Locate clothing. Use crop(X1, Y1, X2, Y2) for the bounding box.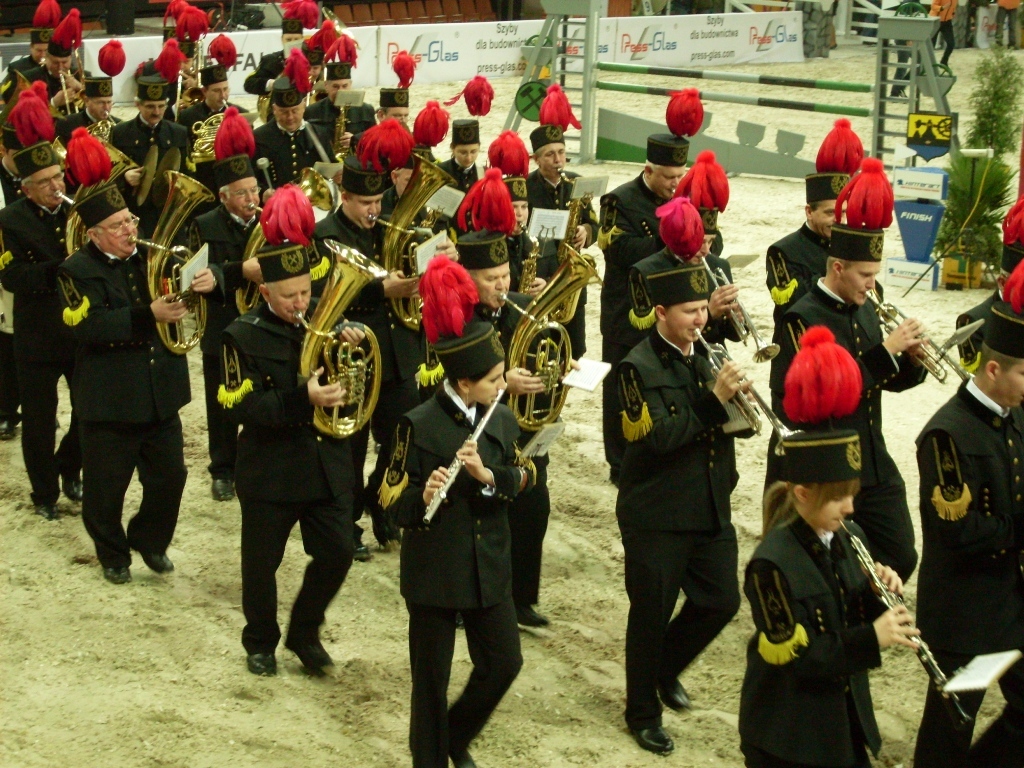
crop(604, 329, 744, 729).
